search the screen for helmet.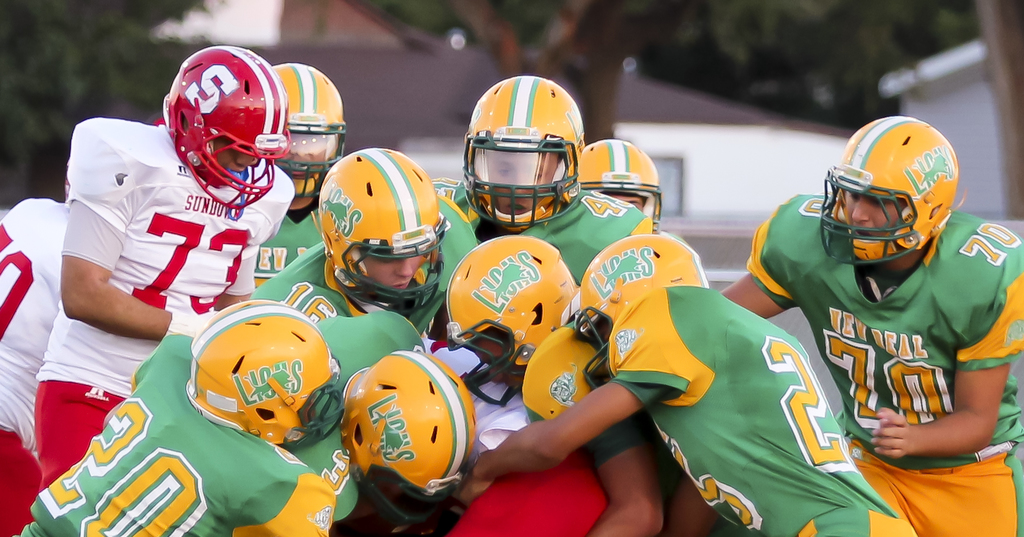
Found at <box>315,147,452,310</box>.
